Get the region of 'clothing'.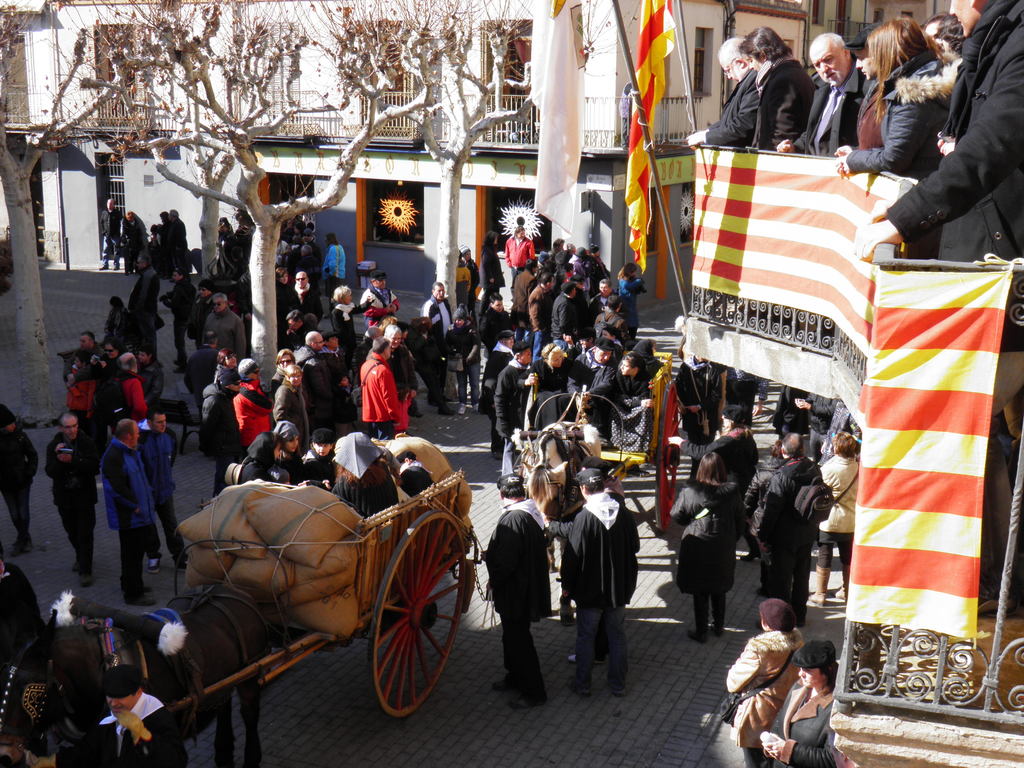
230:381:272:456.
